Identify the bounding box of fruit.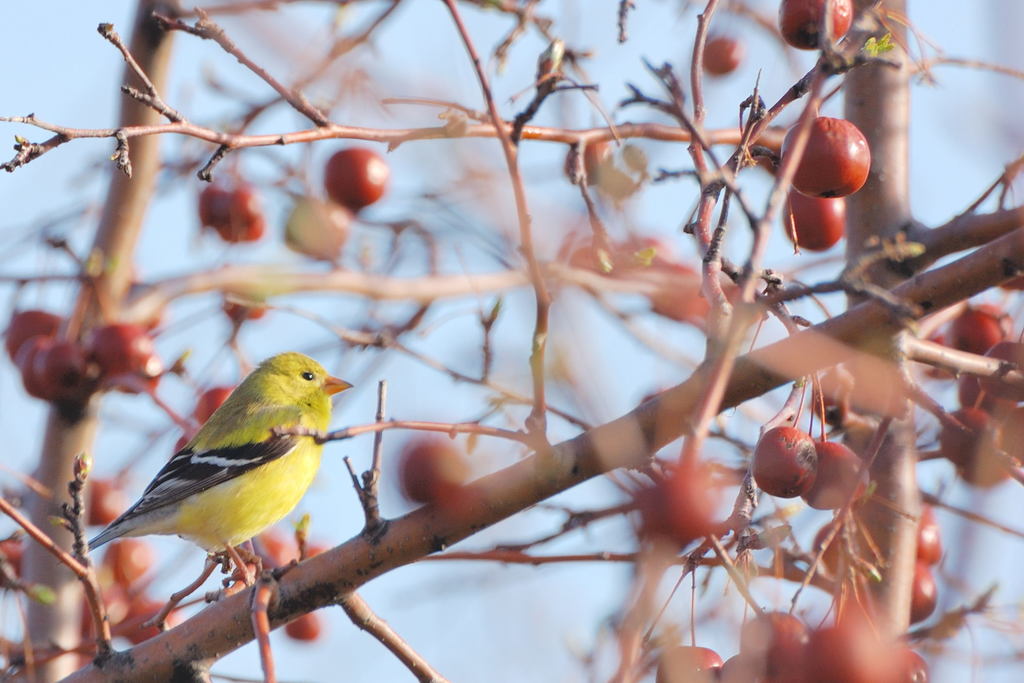
(322, 150, 390, 210).
